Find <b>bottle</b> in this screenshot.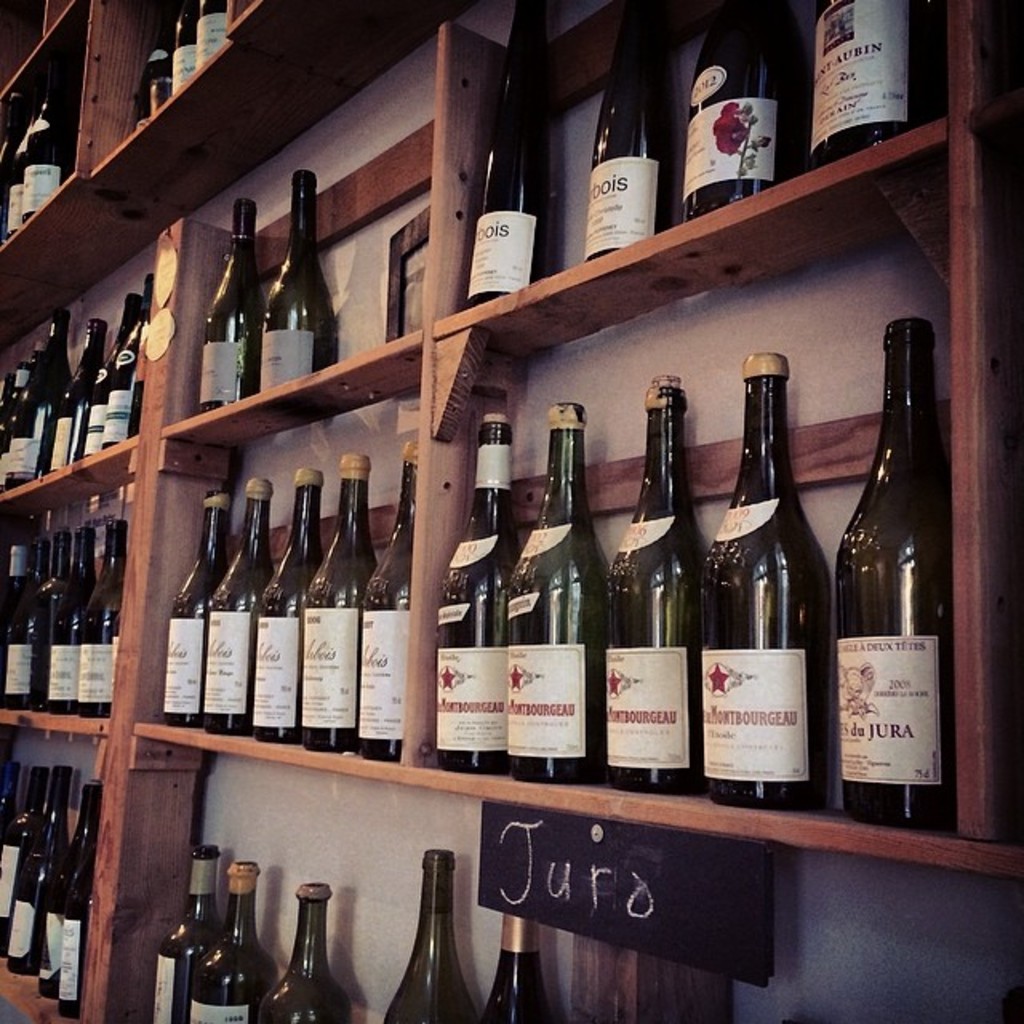
The bounding box for <b>bottle</b> is 0/763/19/859.
